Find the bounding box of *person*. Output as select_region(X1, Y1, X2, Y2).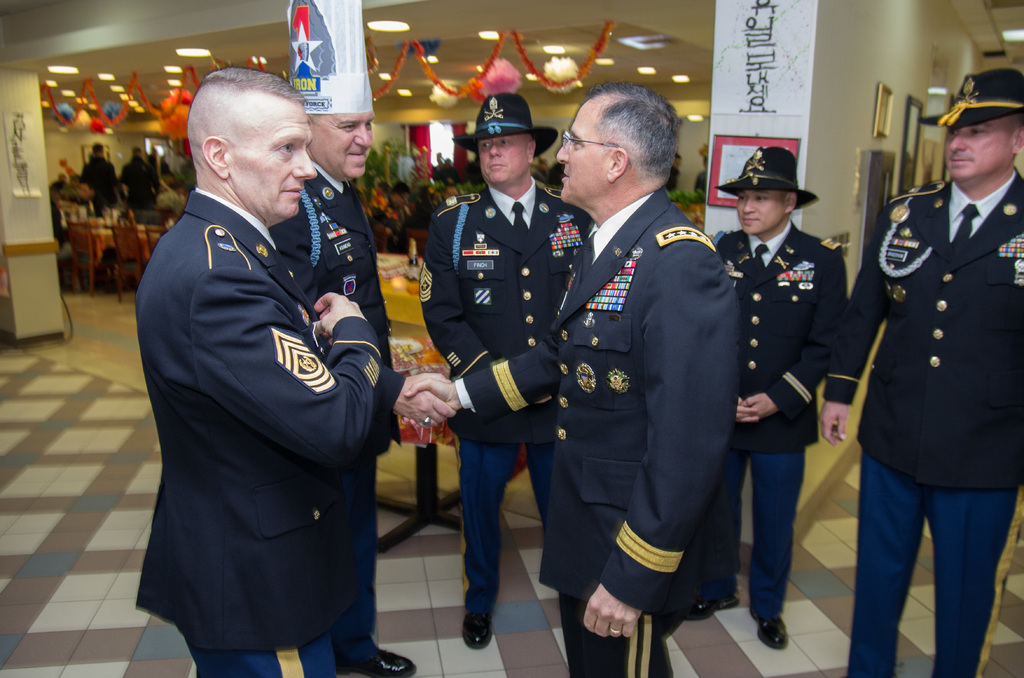
select_region(430, 151, 443, 181).
